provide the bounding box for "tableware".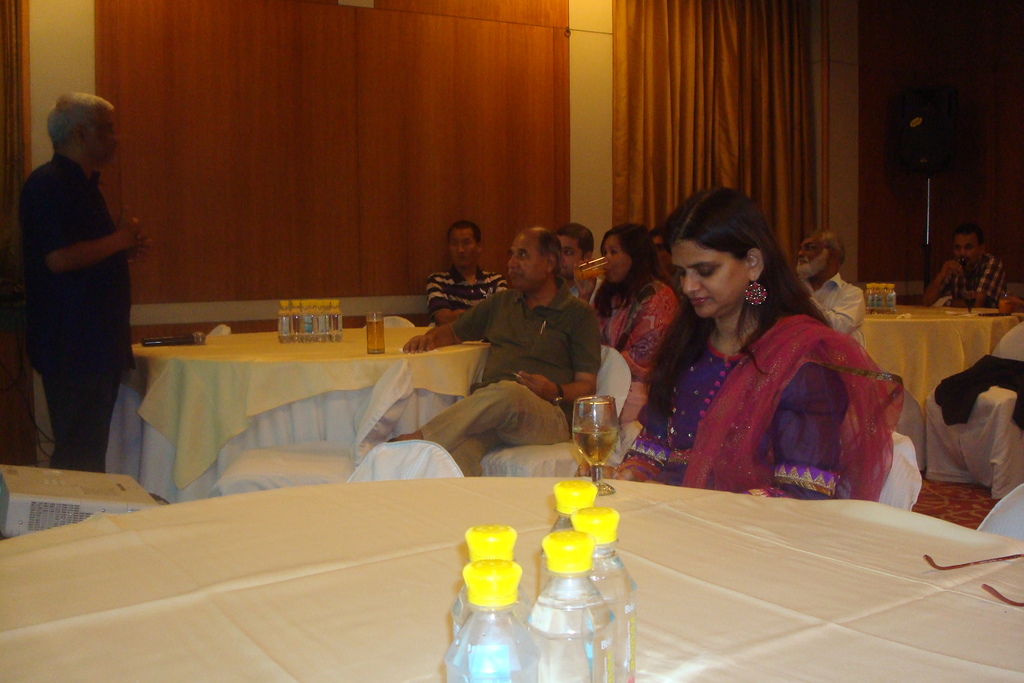
box=[963, 290, 978, 313].
